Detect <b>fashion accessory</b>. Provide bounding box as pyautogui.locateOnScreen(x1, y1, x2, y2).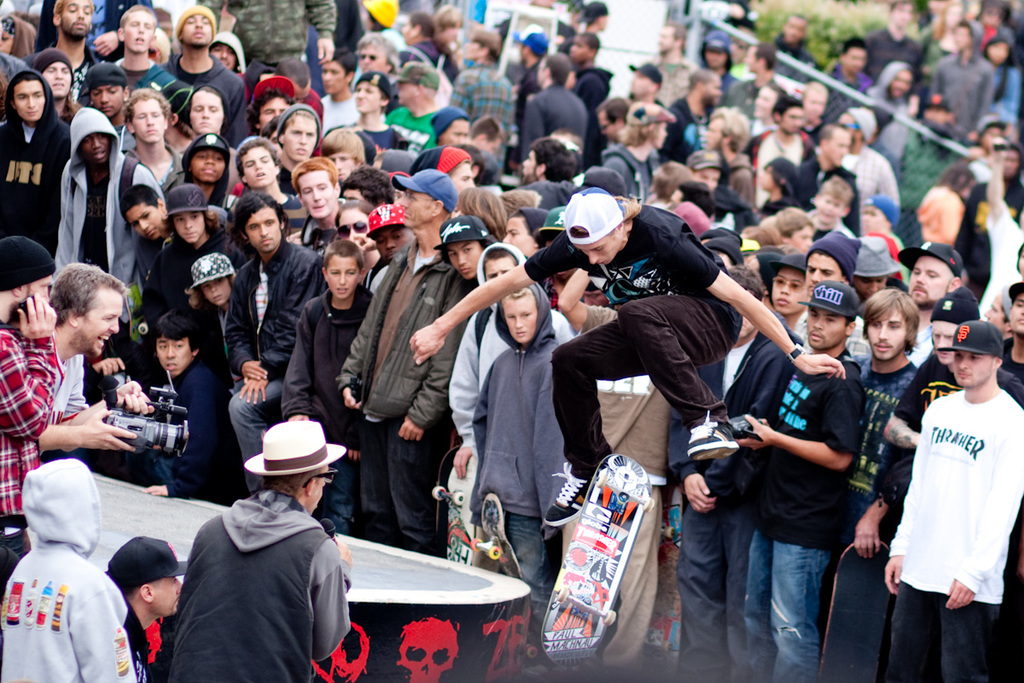
pyautogui.locateOnScreen(390, 166, 459, 214).
